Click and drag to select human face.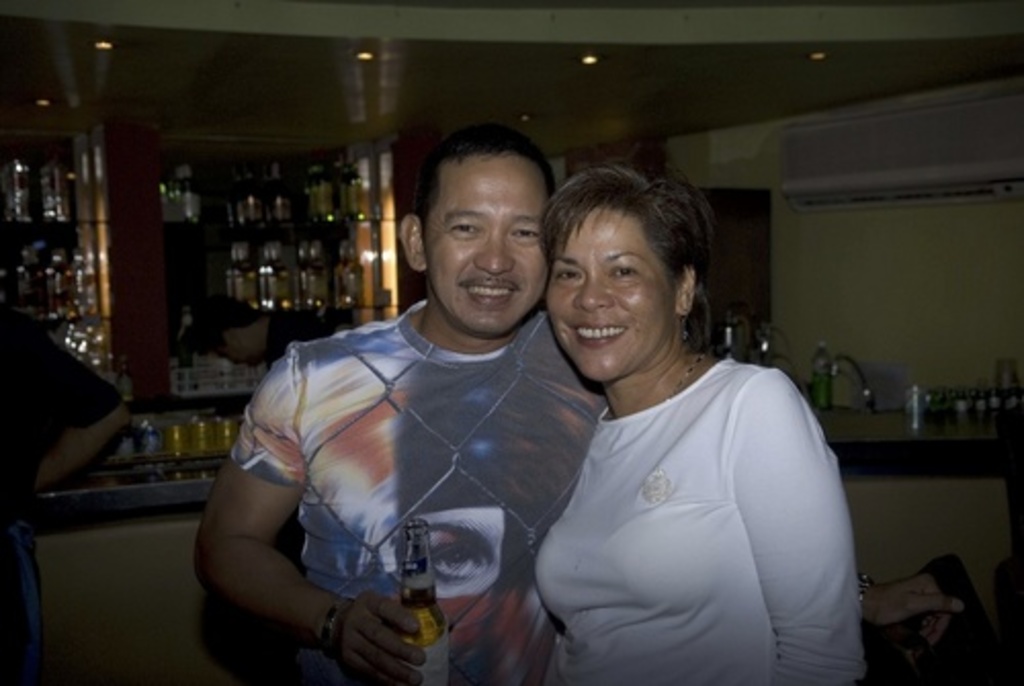
Selection: bbox(547, 207, 672, 383).
